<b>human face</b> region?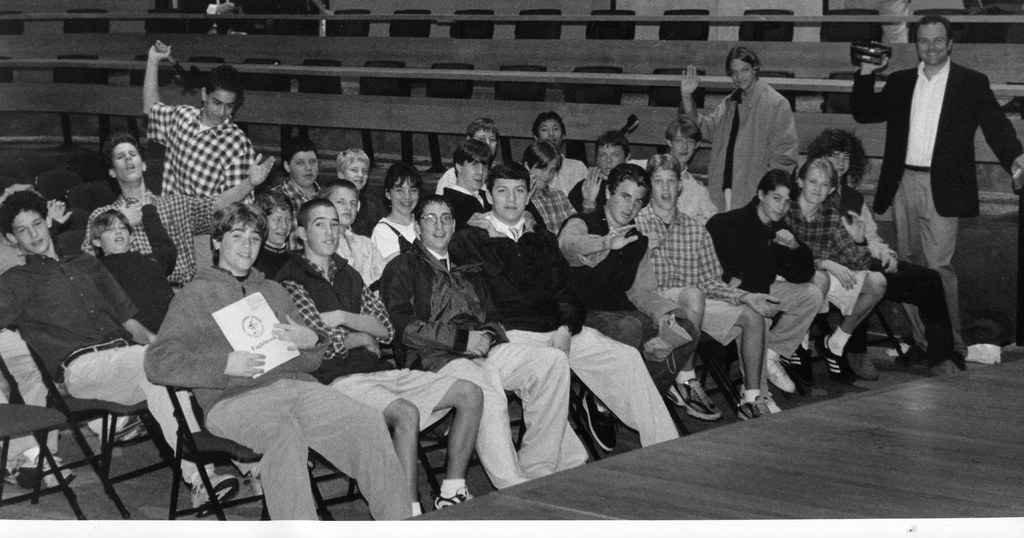
596,143,625,175
